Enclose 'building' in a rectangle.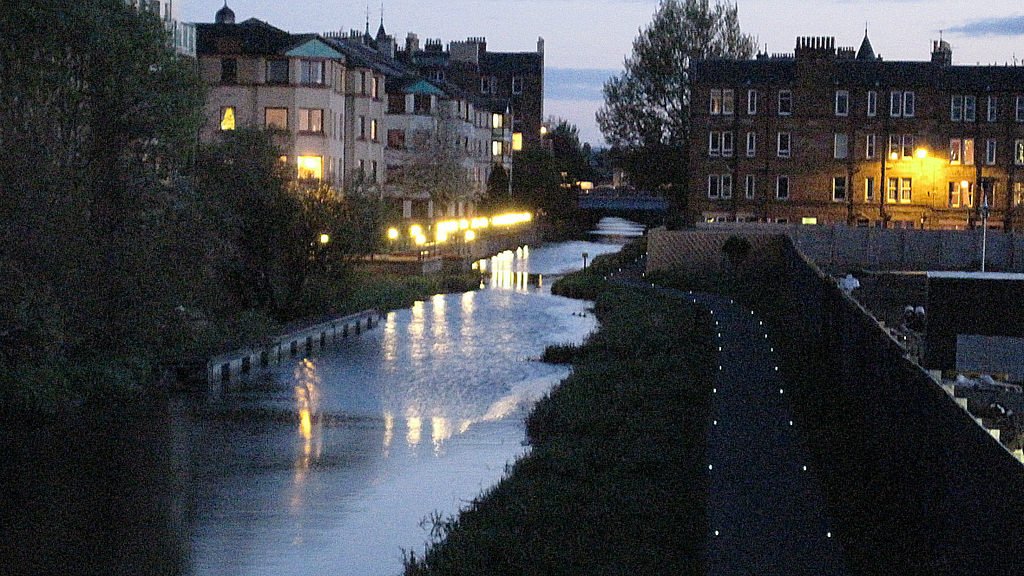
<bbox>198, 15, 444, 218</bbox>.
